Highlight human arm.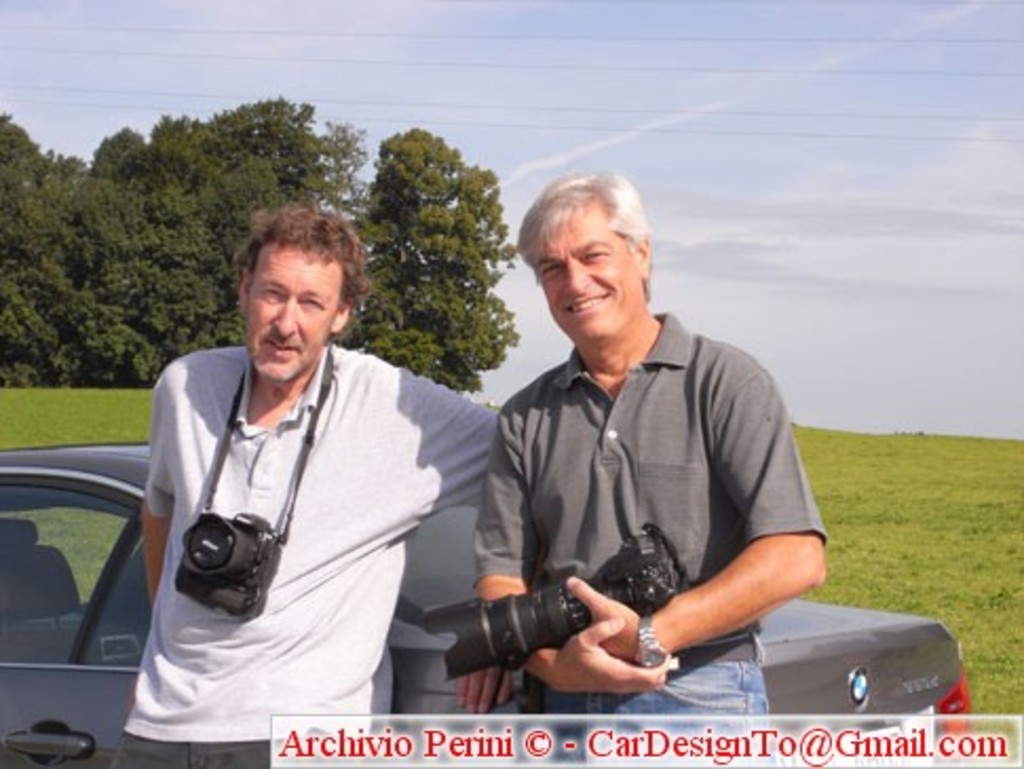
Highlighted region: crop(435, 384, 519, 716).
